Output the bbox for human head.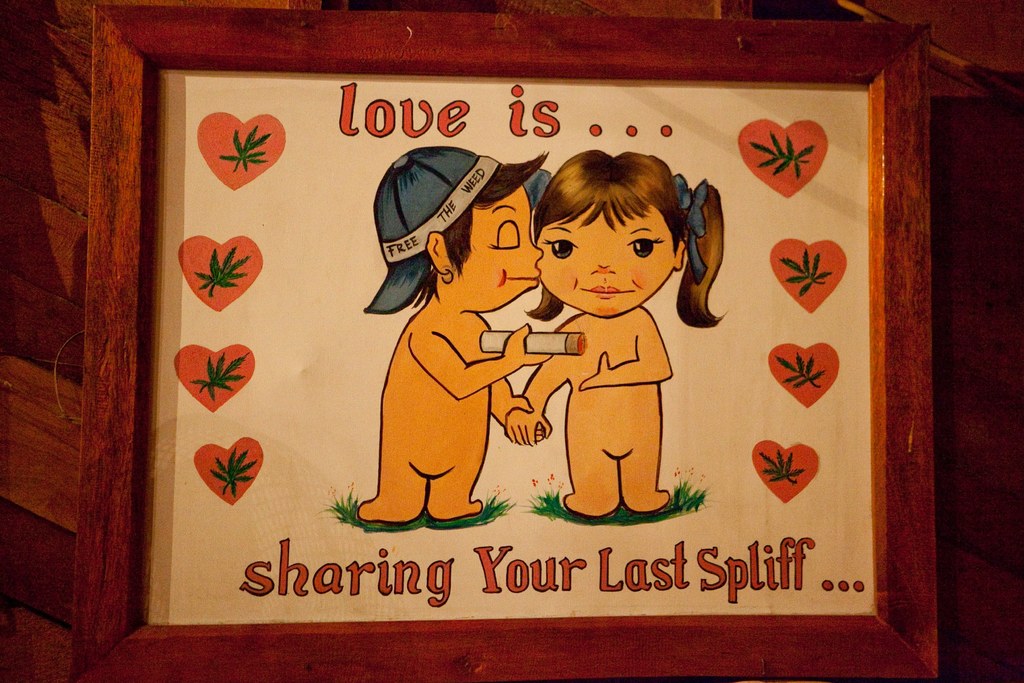
[525, 145, 689, 320].
